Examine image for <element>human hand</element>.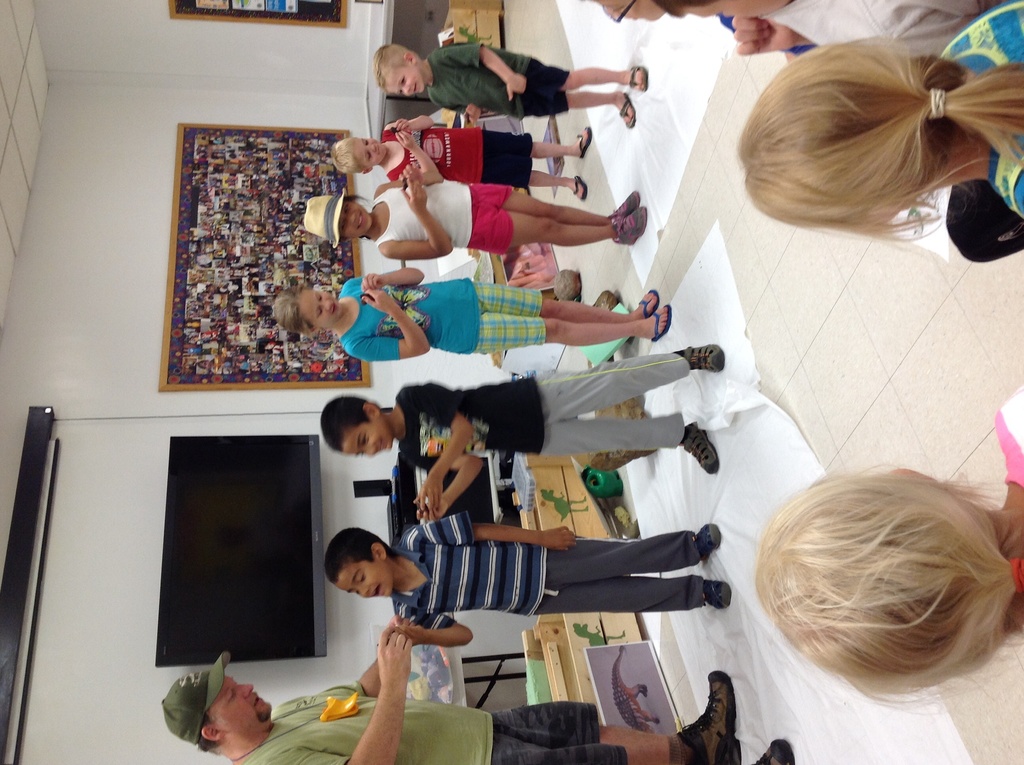
Examination result: 392 131 415 152.
